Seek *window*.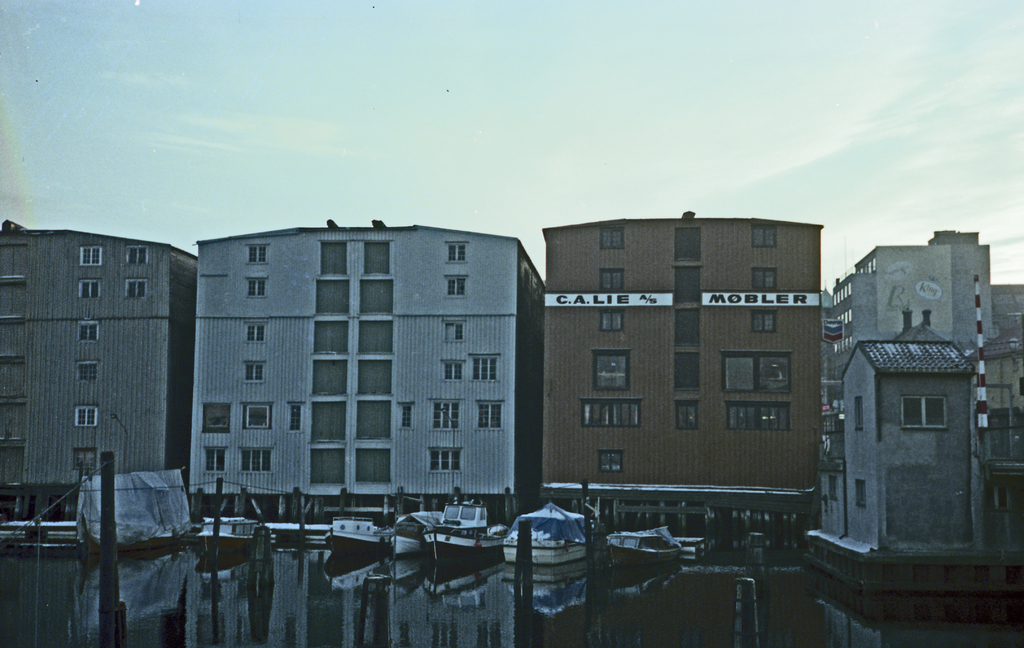
74,405,97,428.
